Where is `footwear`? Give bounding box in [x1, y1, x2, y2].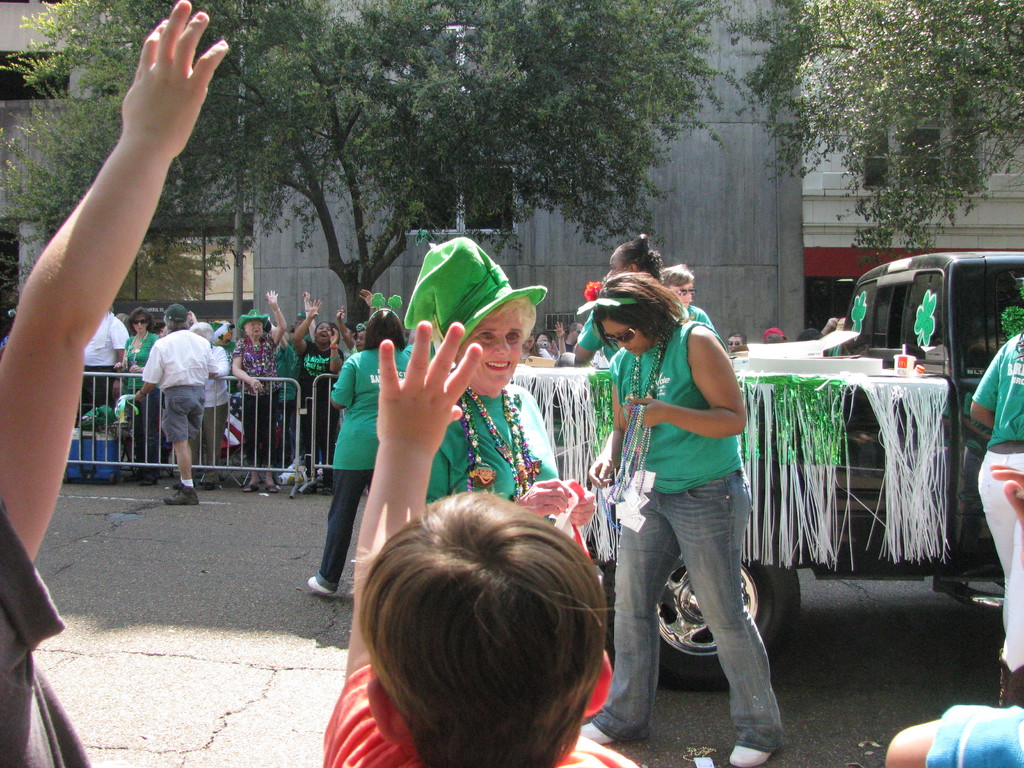
[724, 733, 774, 767].
